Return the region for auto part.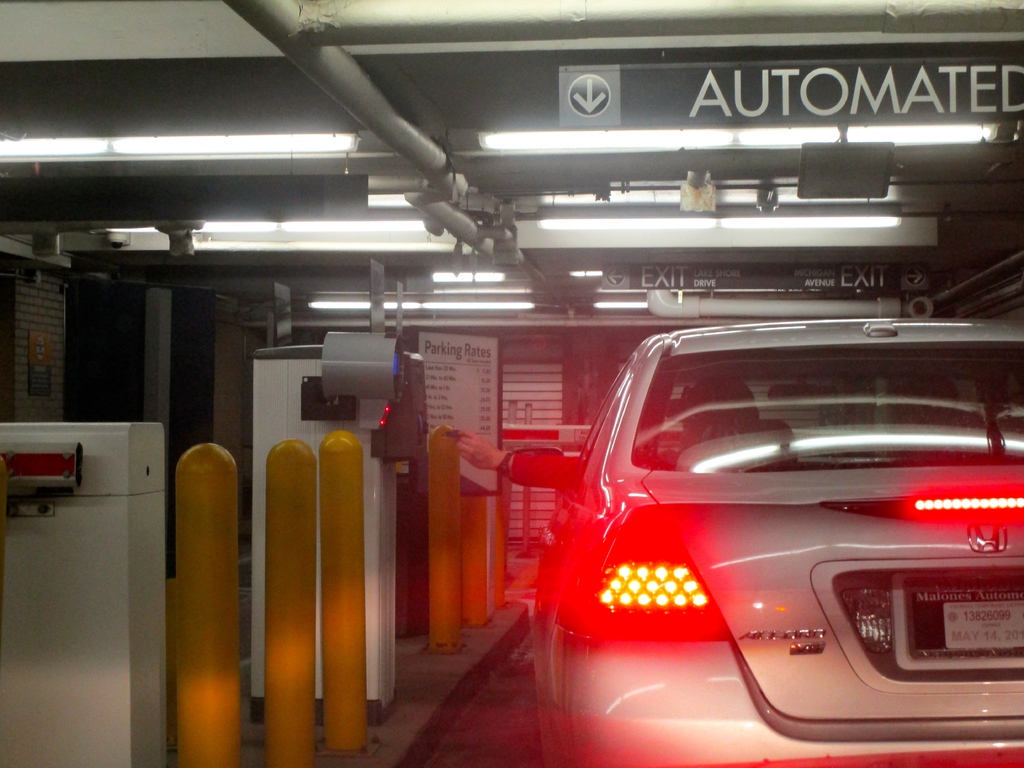
[505, 442, 575, 488].
